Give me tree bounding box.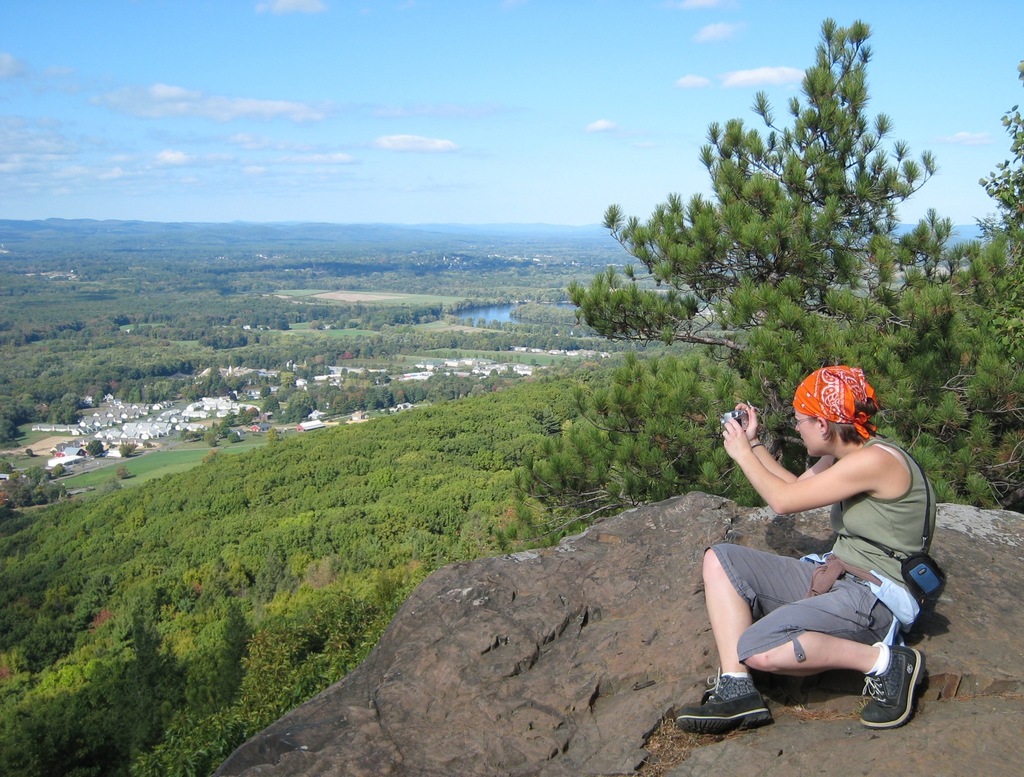
{"x1": 493, "y1": 15, "x2": 1023, "y2": 532}.
